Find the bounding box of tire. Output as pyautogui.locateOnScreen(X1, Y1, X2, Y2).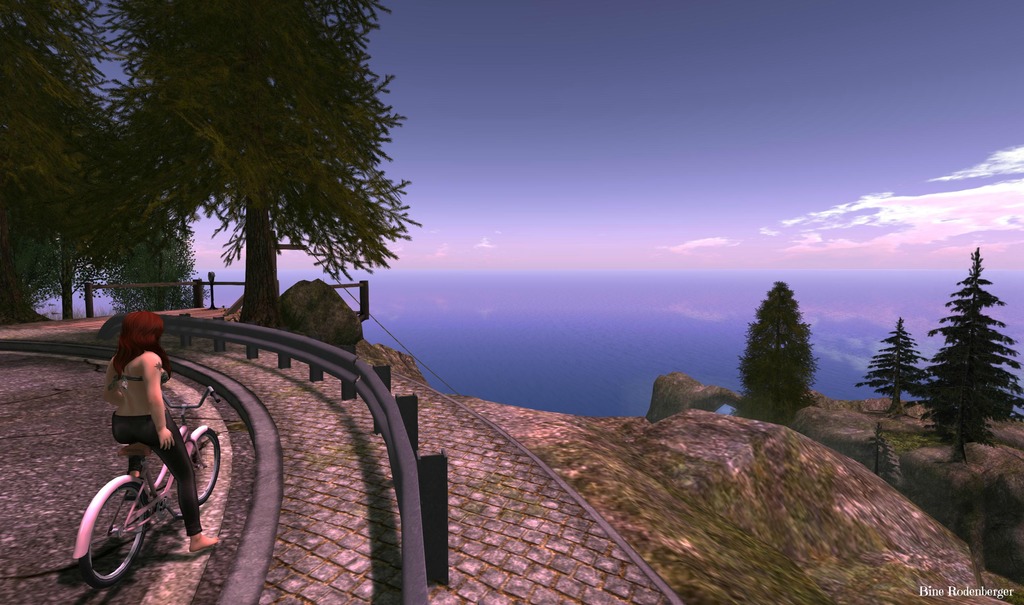
pyautogui.locateOnScreen(75, 483, 139, 589).
